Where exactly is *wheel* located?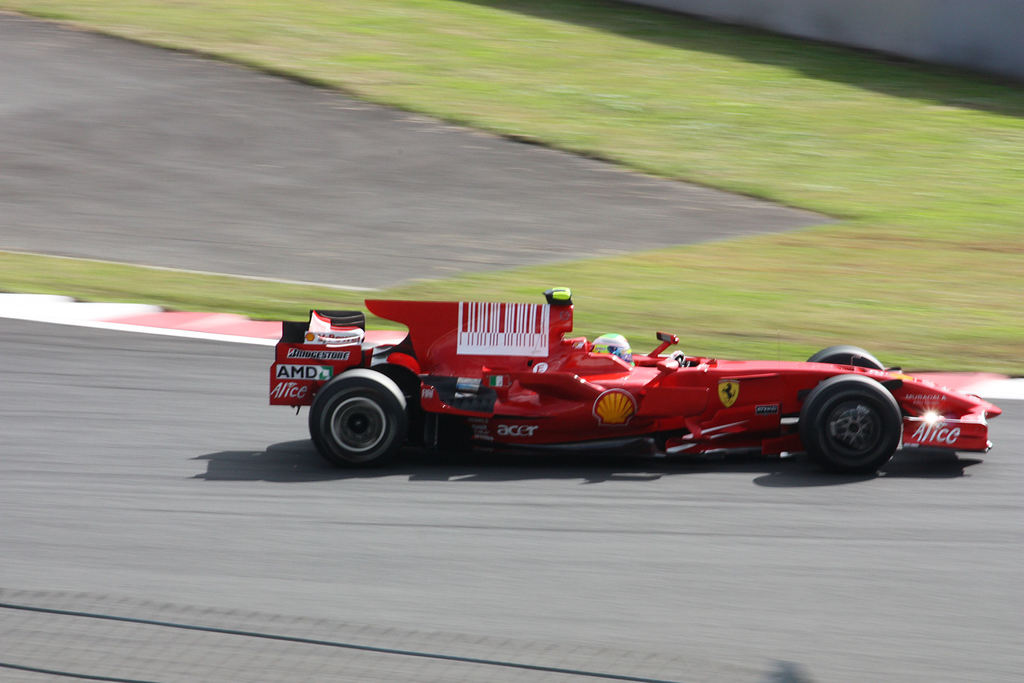
Its bounding box is bbox(803, 347, 881, 369).
